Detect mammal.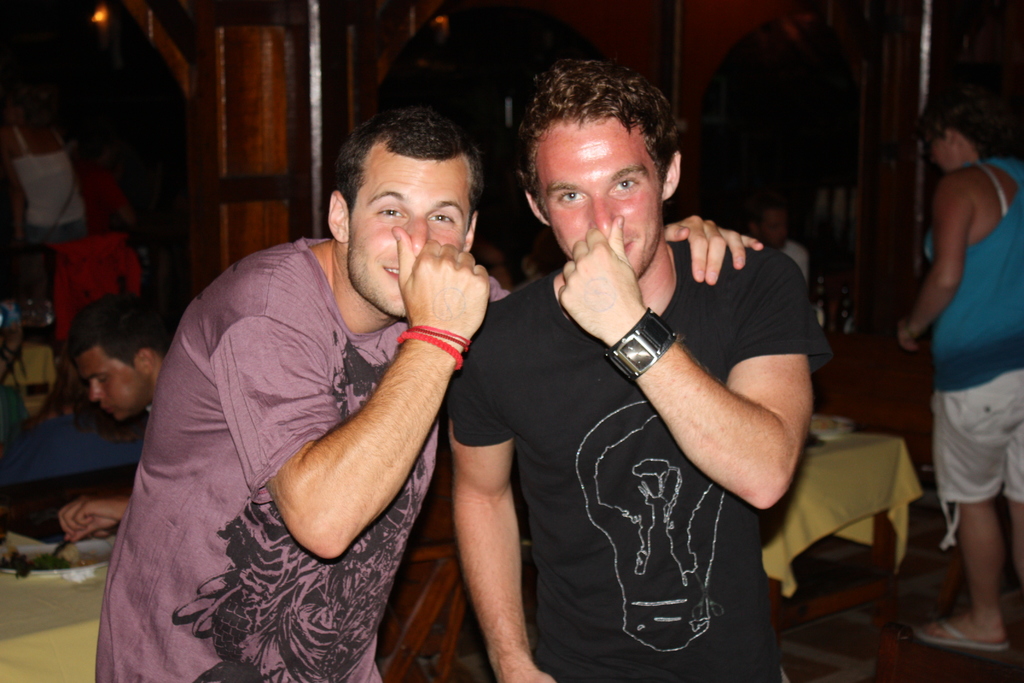
Detected at box=[890, 40, 1023, 641].
